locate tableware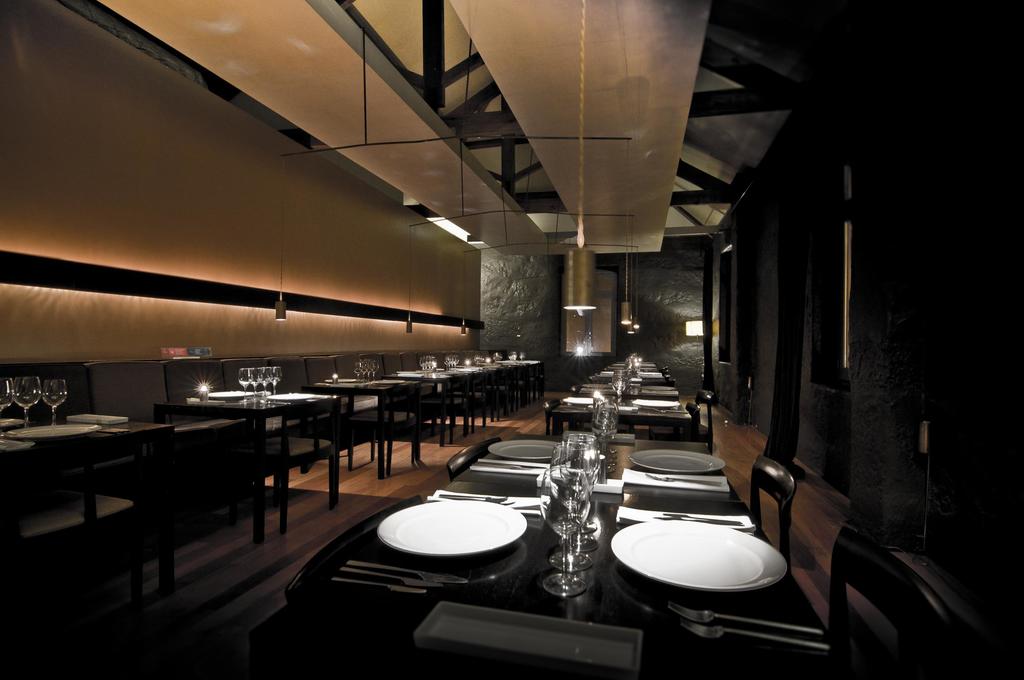
locate(383, 512, 527, 588)
